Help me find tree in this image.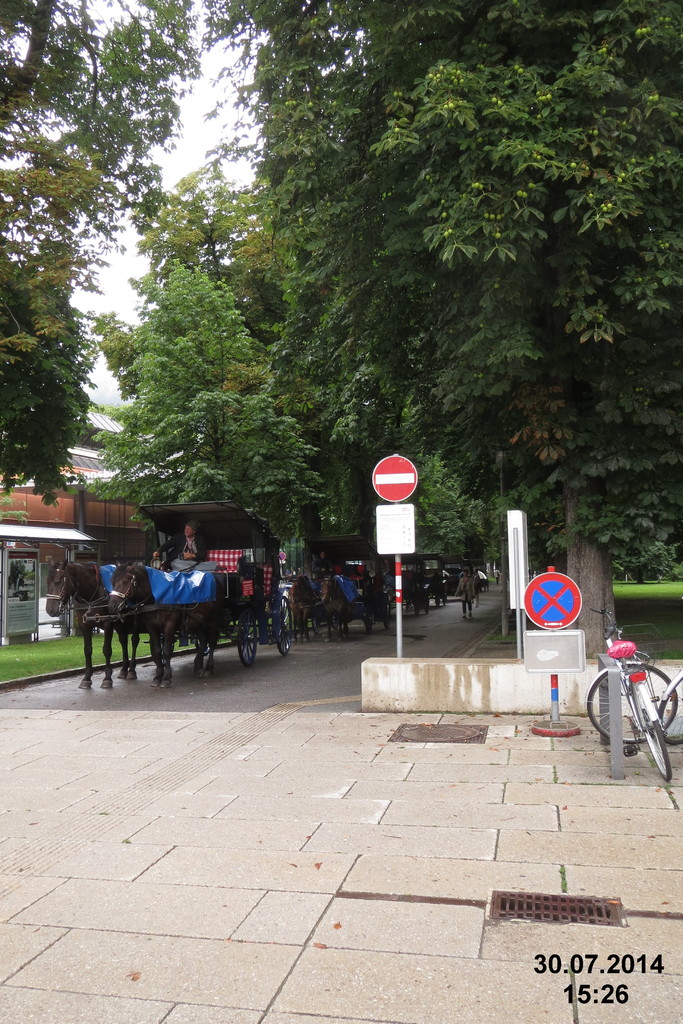
Found it: (left=347, top=0, right=681, bottom=654).
